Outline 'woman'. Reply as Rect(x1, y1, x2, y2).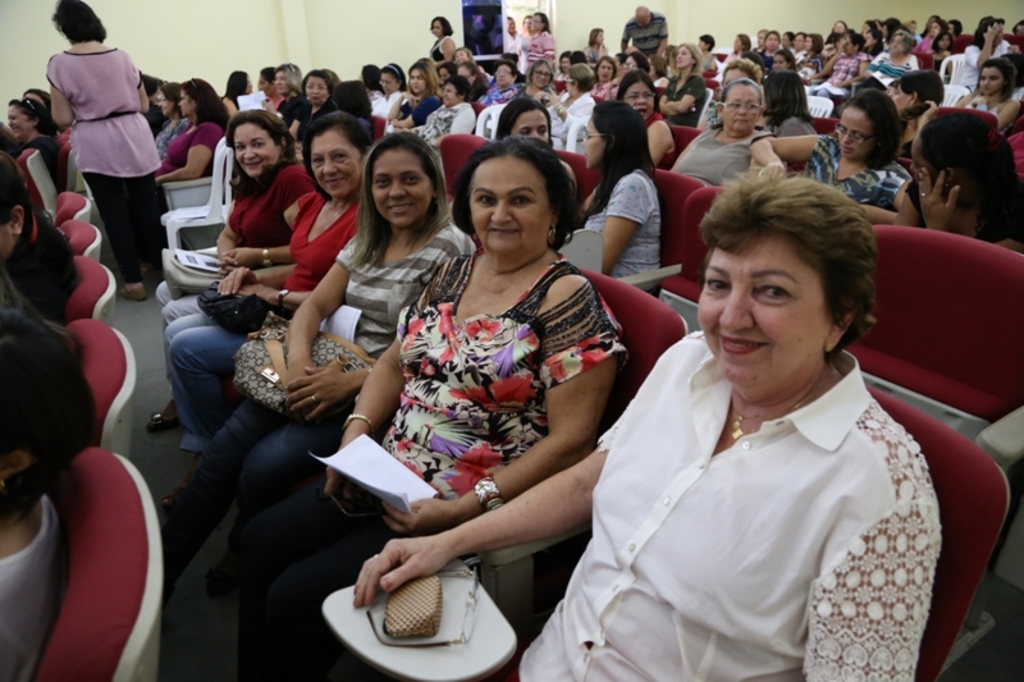
Rect(790, 32, 832, 77).
